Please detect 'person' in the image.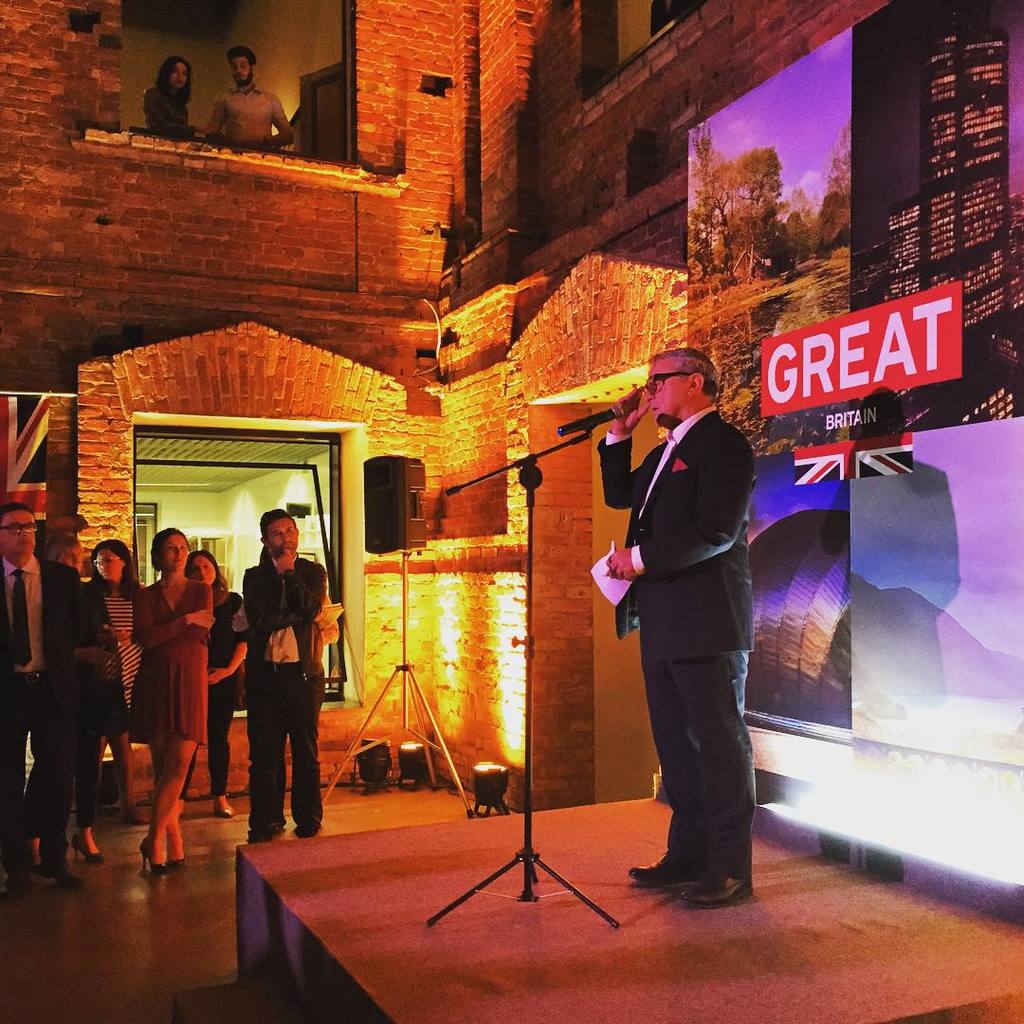
l=204, t=48, r=287, b=142.
